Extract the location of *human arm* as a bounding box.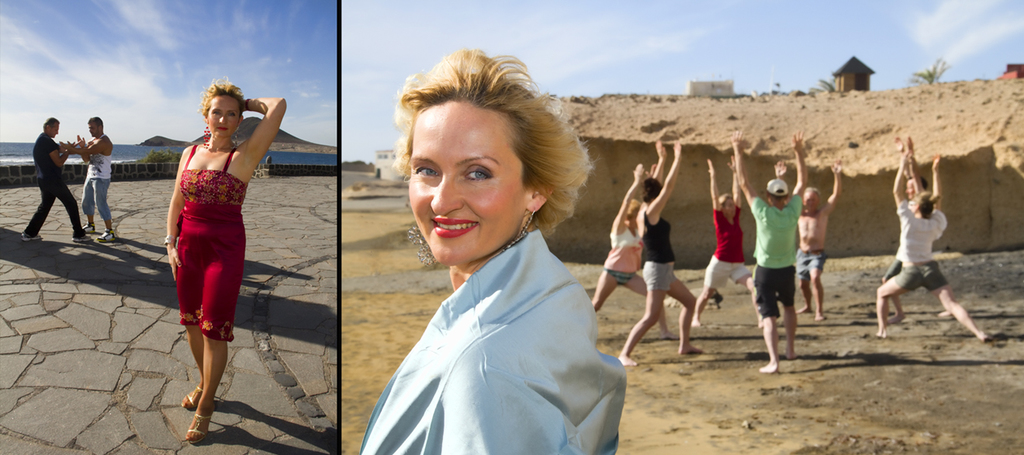
[left=60, top=135, right=108, bottom=156].
